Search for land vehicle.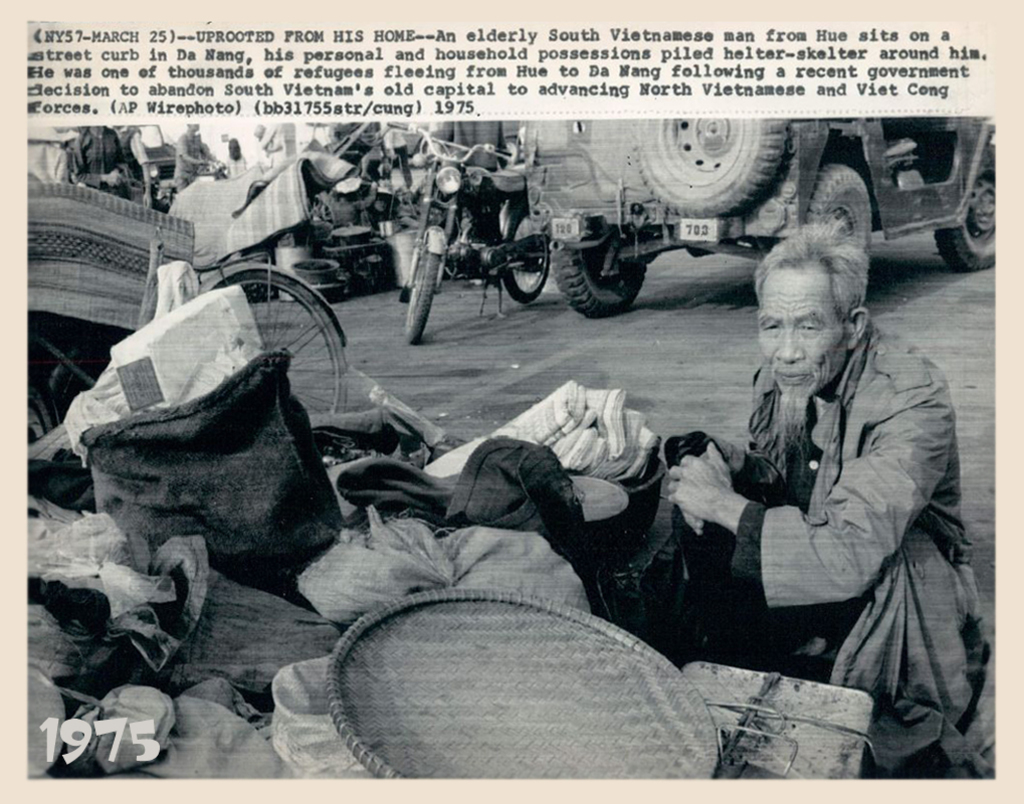
Found at (384,120,553,345).
